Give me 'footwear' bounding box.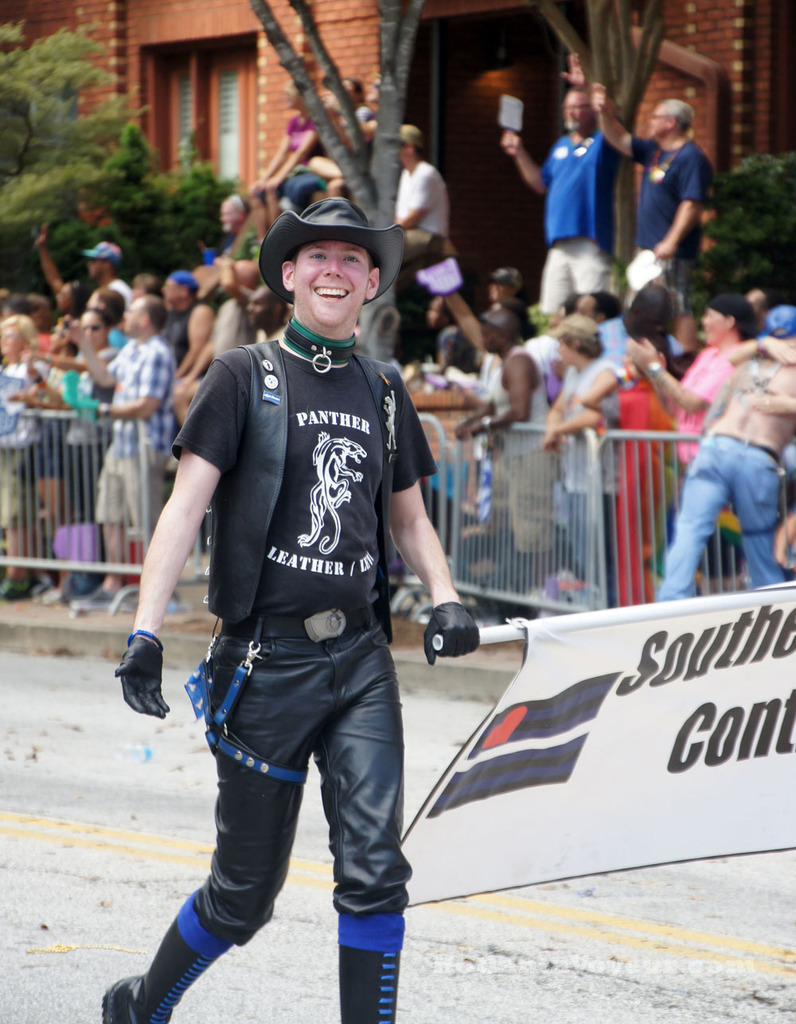
{"x1": 41, "y1": 577, "x2": 70, "y2": 605}.
